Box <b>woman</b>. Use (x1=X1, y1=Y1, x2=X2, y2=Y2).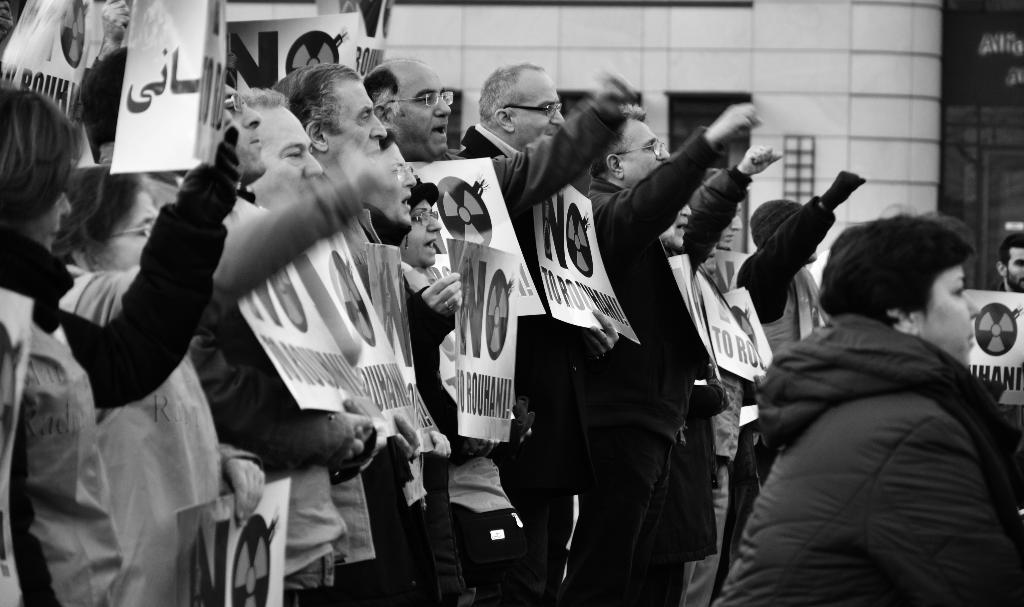
(x1=0, y1=79, x2=232, y2=606).
